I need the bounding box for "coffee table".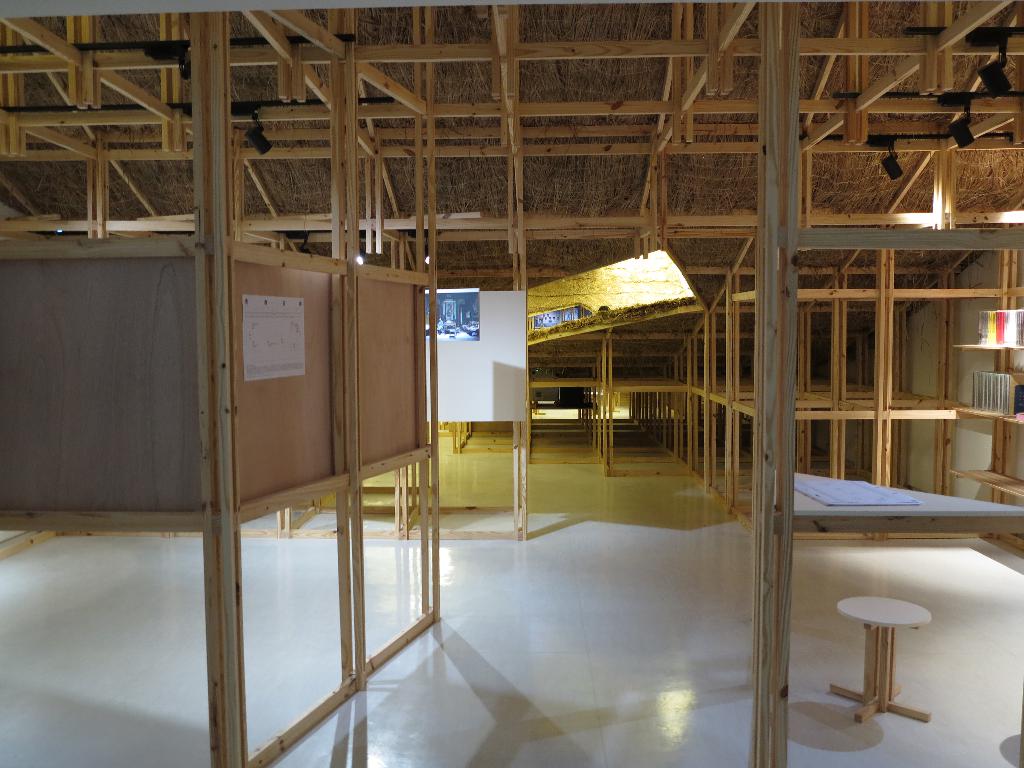
Here it is: l=826, t=575, r=941, b=754.
